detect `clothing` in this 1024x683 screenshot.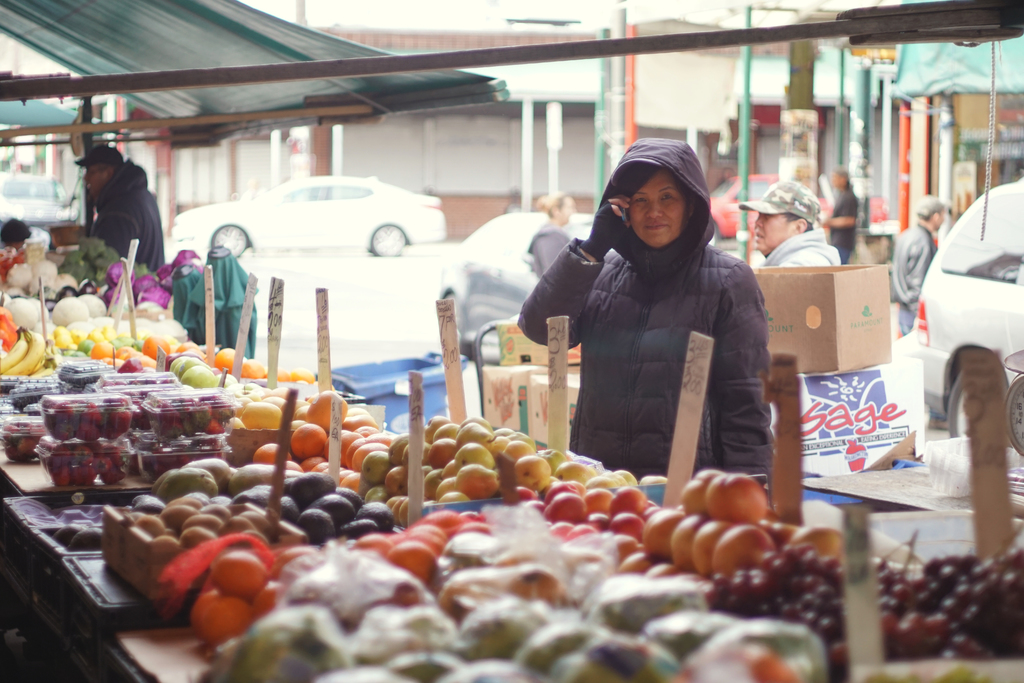
Detection: rect(534, 176, 807, 500).
